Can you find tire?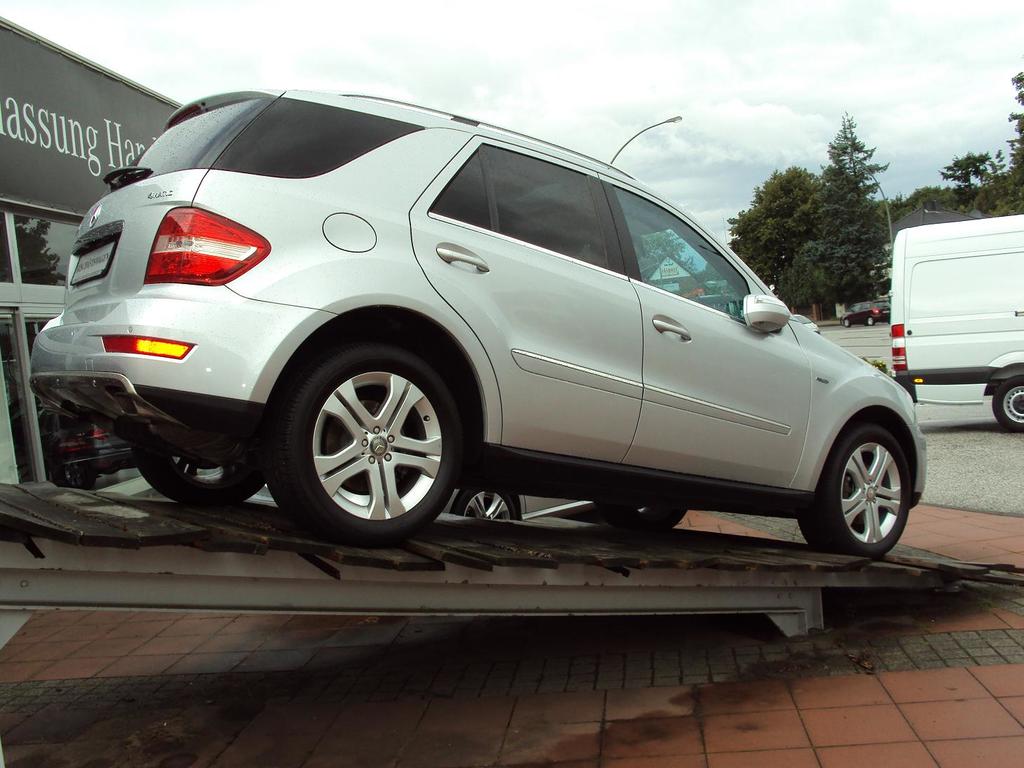
Yes, bounding box: 795,426,917,562.
